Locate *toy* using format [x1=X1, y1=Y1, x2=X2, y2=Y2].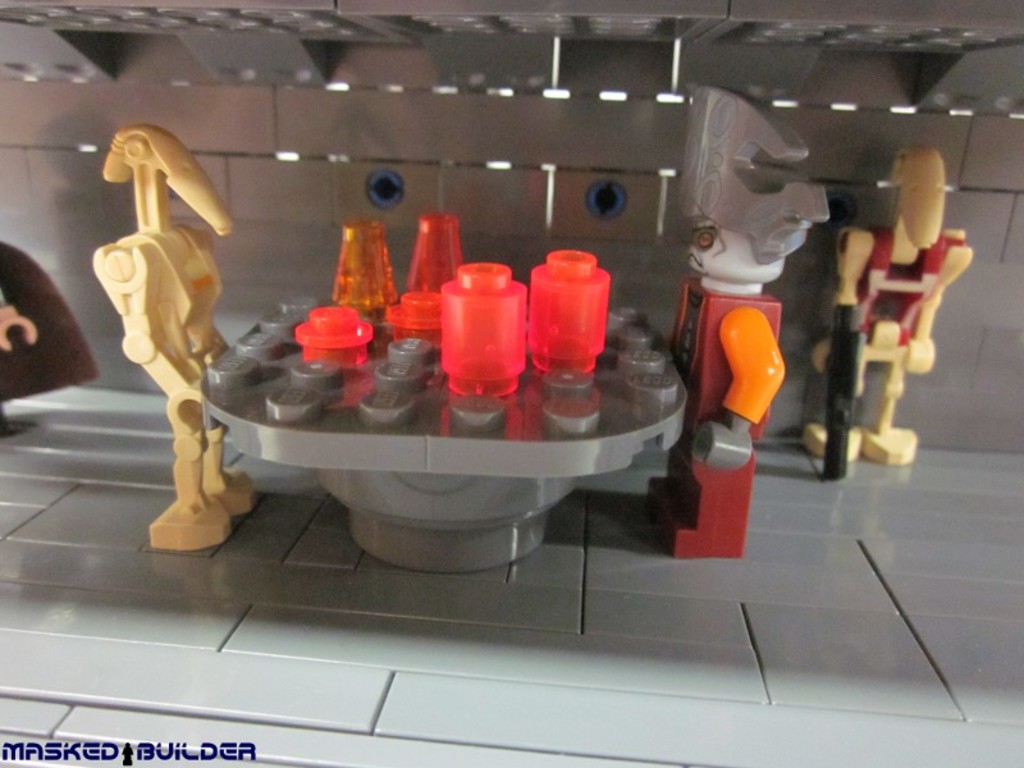
[x1=407, y1=211, x2=466, y2=293].
